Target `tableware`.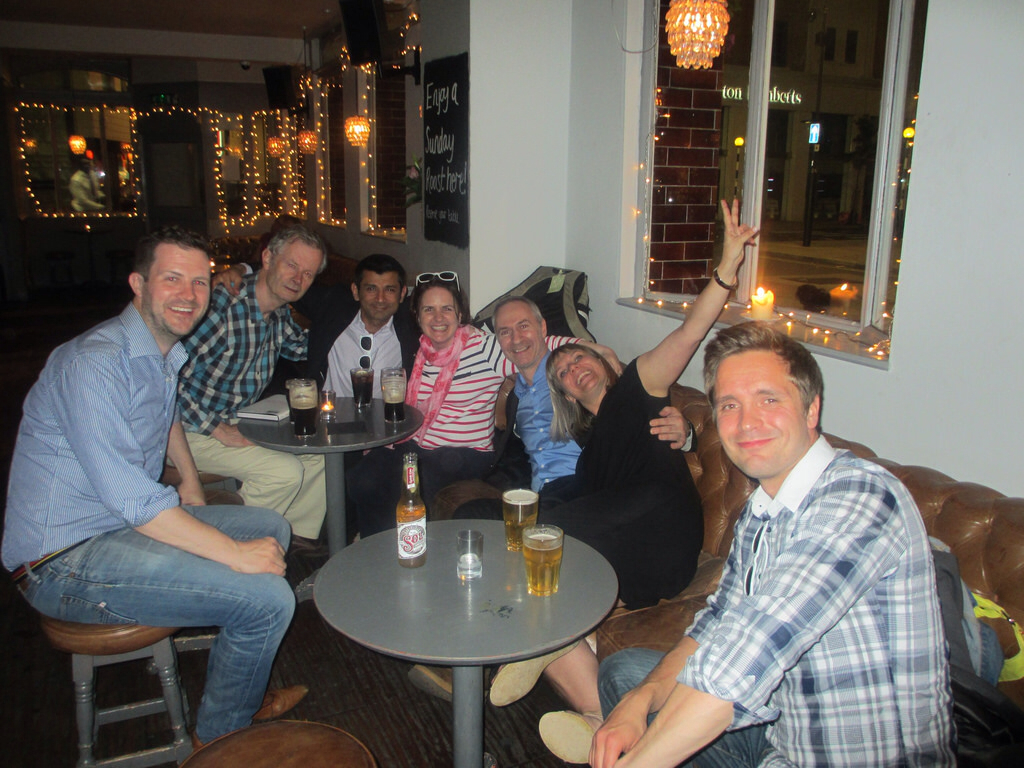
Target region: bbox(455, 524, 490, 586).
